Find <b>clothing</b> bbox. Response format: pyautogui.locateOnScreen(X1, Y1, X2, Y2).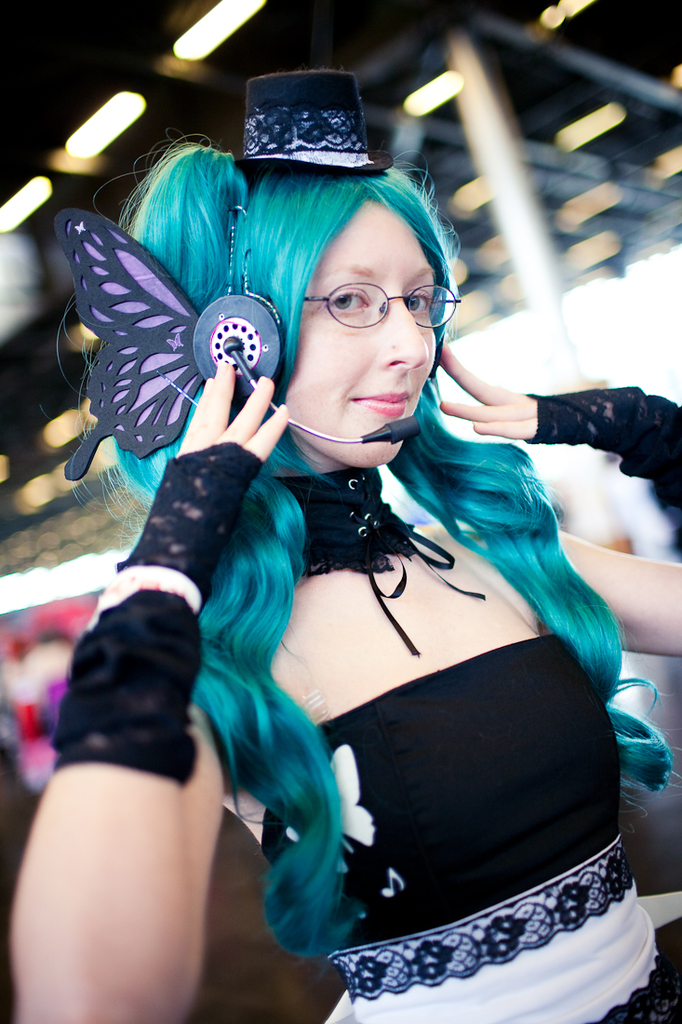
pyautogui.locateOnScreen(26, 436, 681, 1019).
